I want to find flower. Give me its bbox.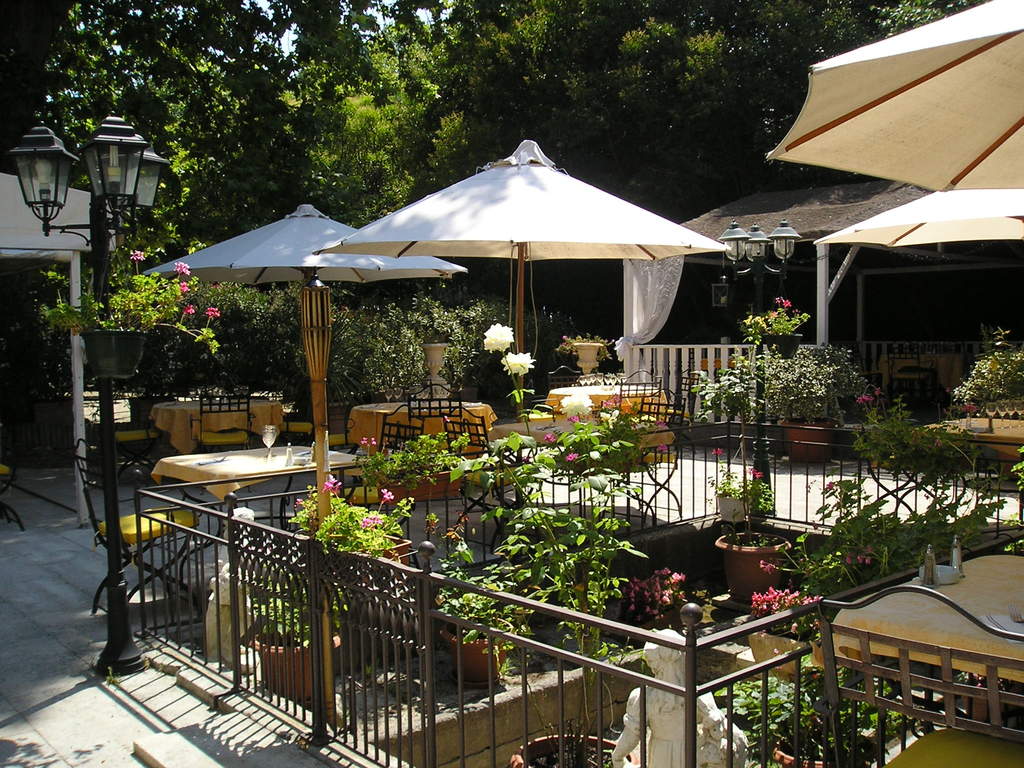
crop(173, 261, 191, 277).
